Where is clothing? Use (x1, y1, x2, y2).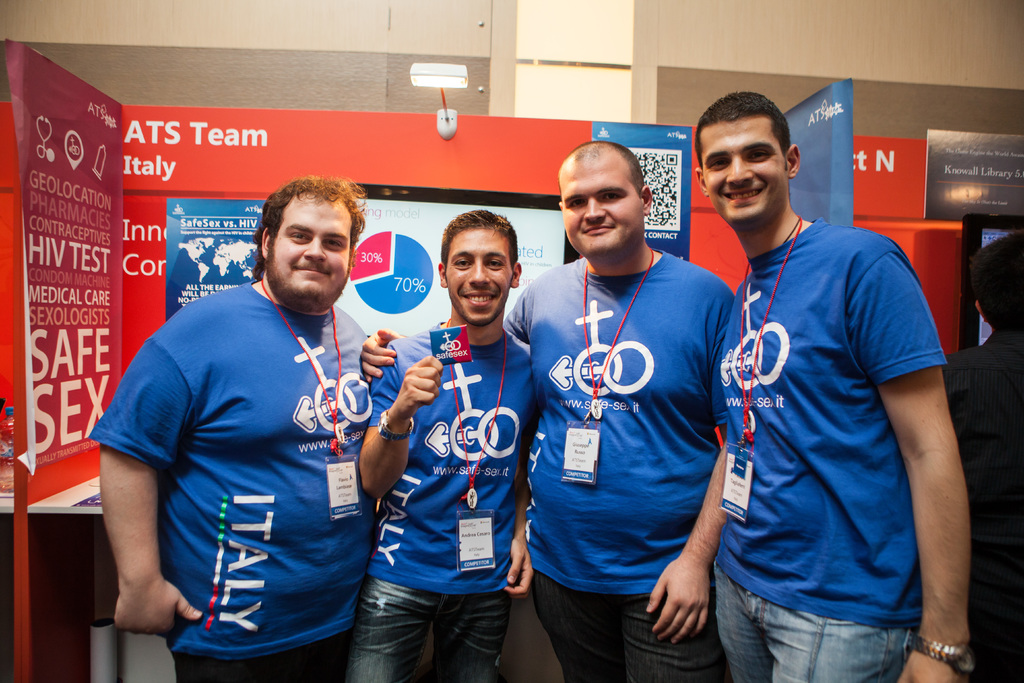
(502, 245, 735, 682).
